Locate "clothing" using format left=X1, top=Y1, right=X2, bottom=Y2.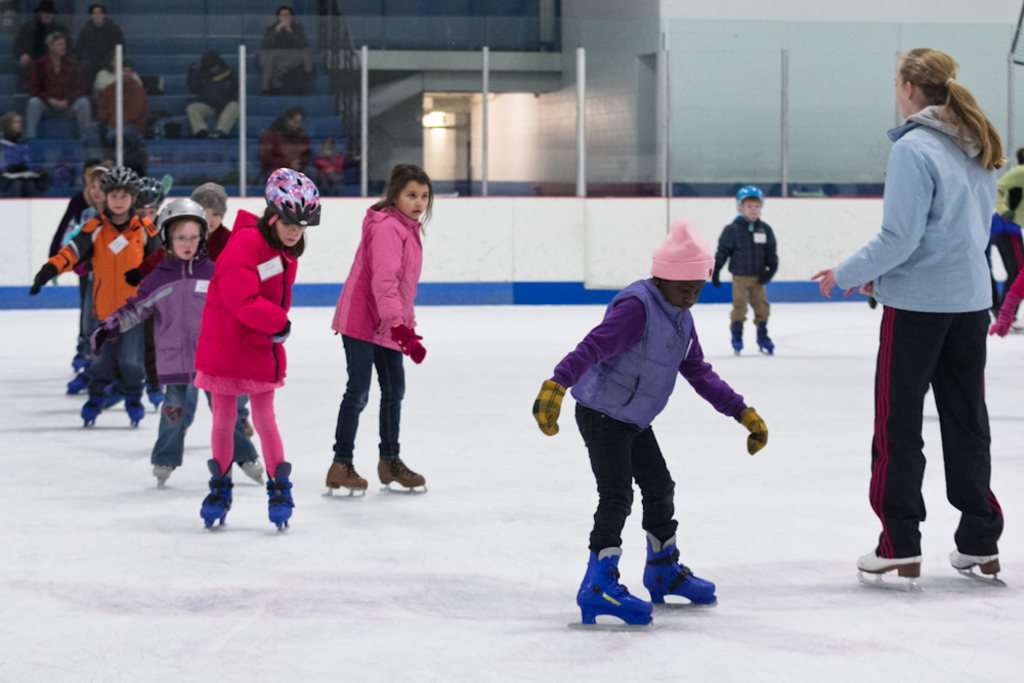
left=327, top=199, right=427, bottom=464.
